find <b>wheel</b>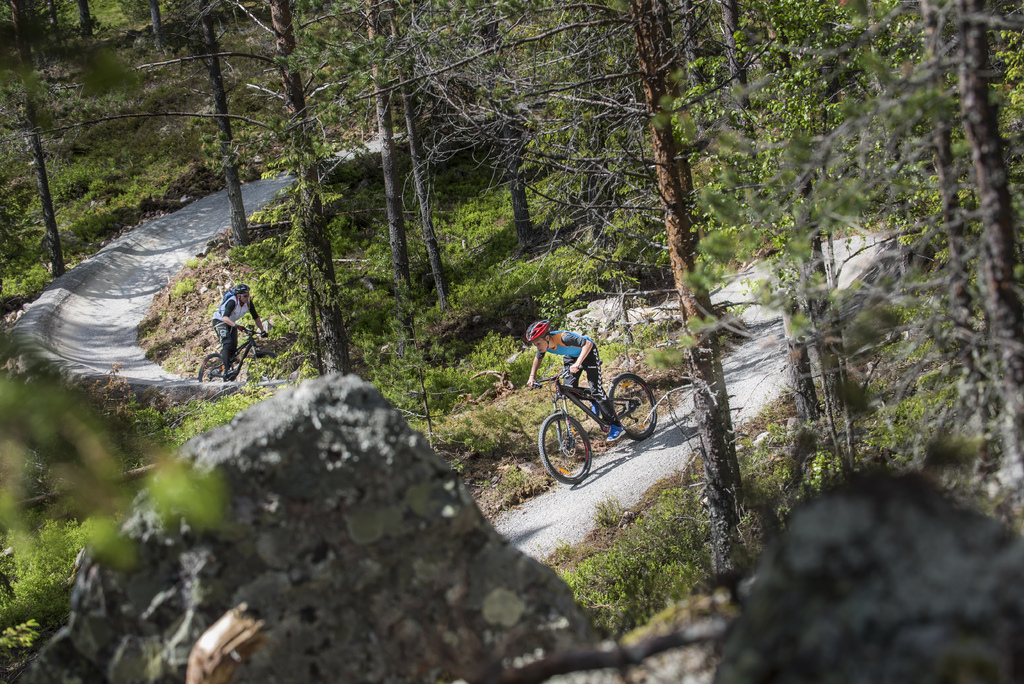
(196, 357, 237, 385)
